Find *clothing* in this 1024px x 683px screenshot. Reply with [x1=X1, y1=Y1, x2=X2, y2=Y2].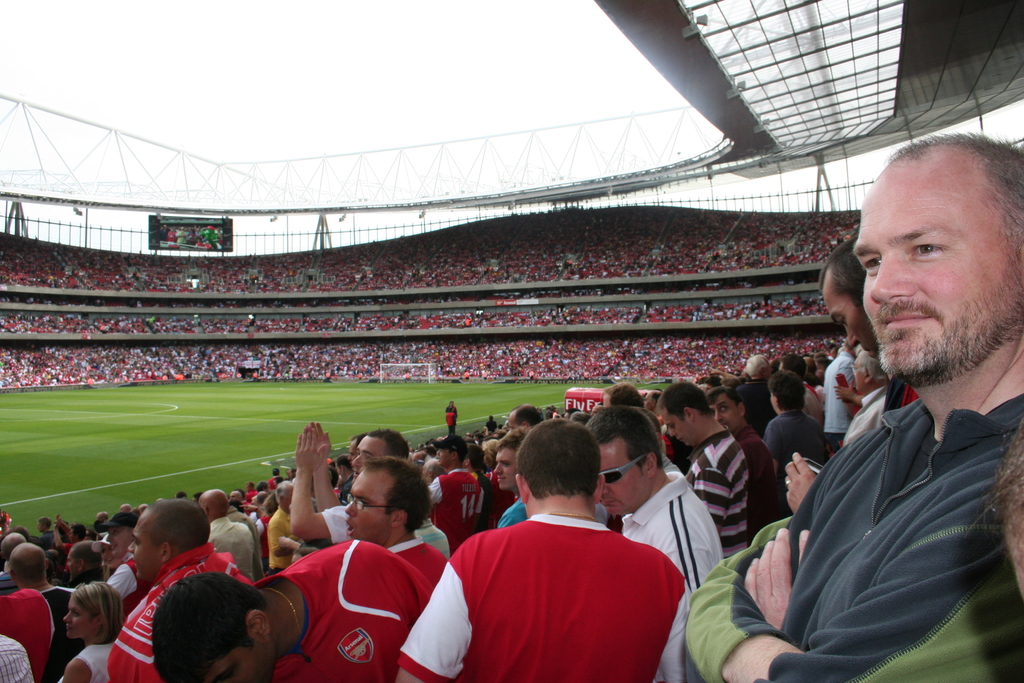
[x1=765, y1=407, x2=833, y2=482].
